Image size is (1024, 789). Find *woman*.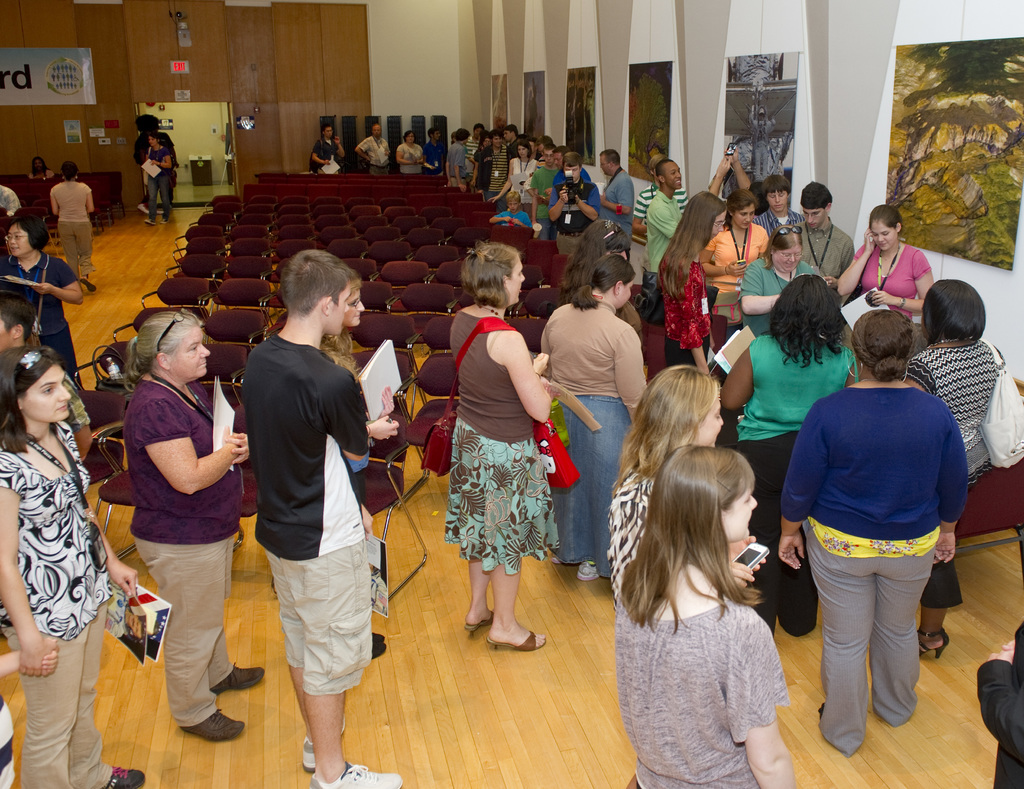
737:227:838:346.
